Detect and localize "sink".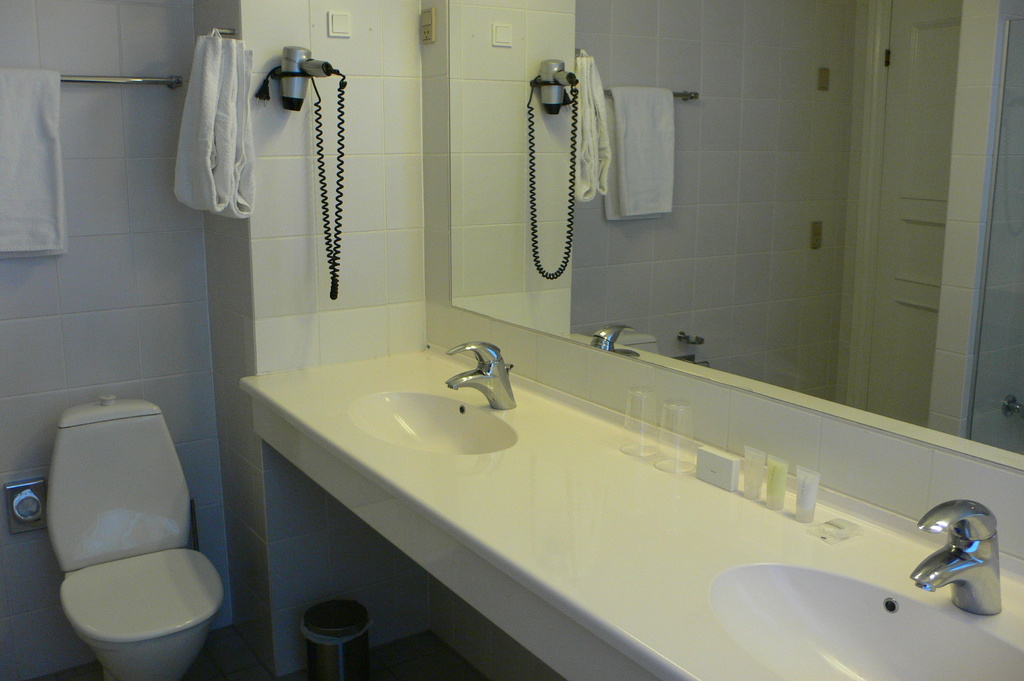
Localized at bbox=(349, 339, 519, 460).
